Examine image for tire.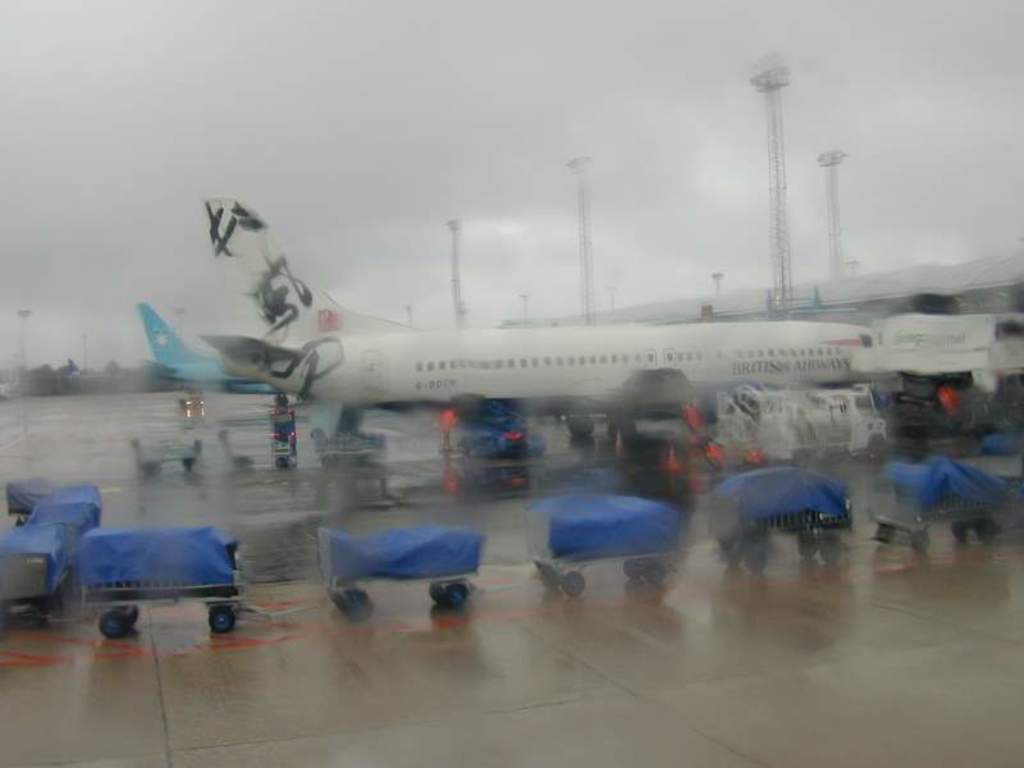
Examination result: (271,454,287,471).
